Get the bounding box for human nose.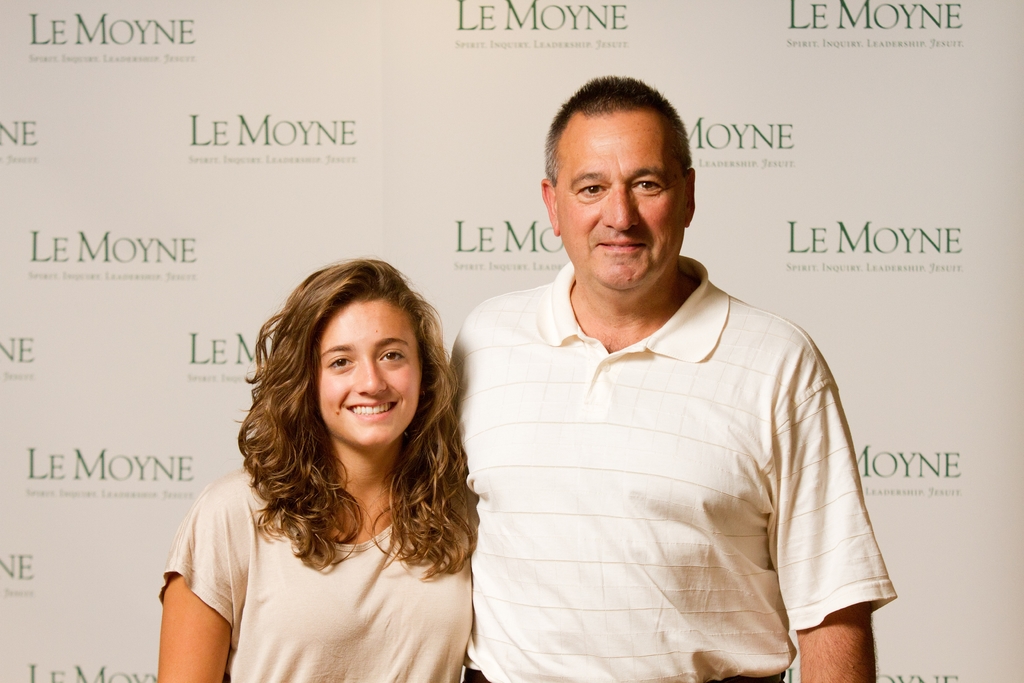
x1=360, y1=362, x2=388, y2=399.
